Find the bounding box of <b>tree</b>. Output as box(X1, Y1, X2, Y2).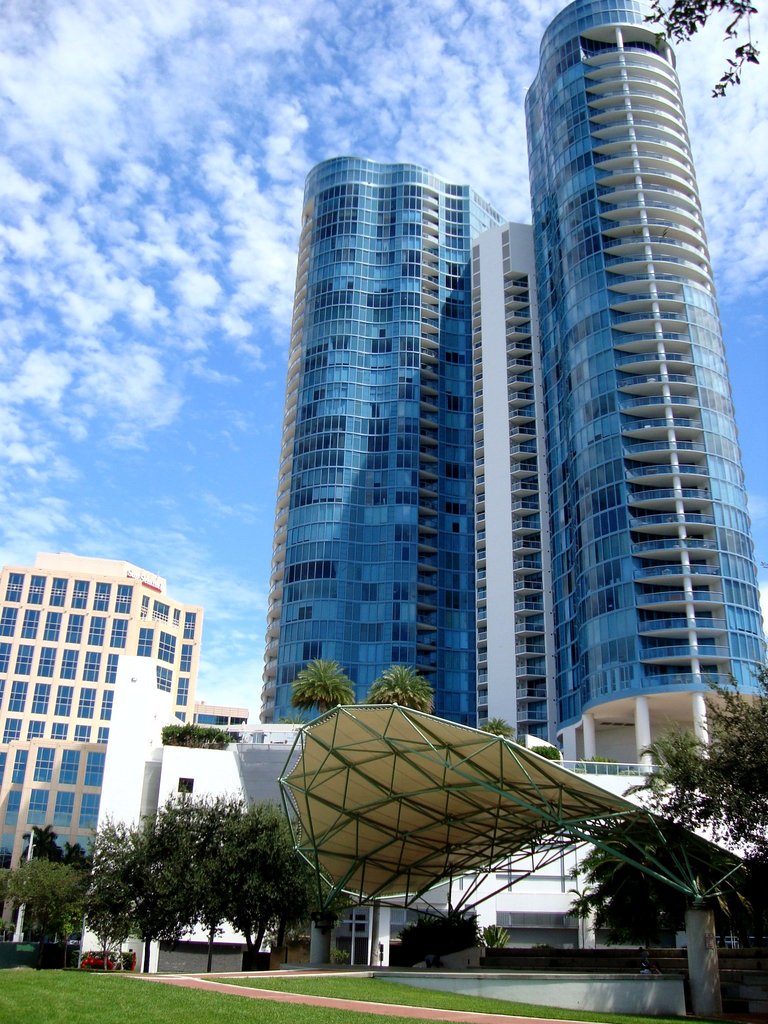
box(373, 665, 439, 714).
